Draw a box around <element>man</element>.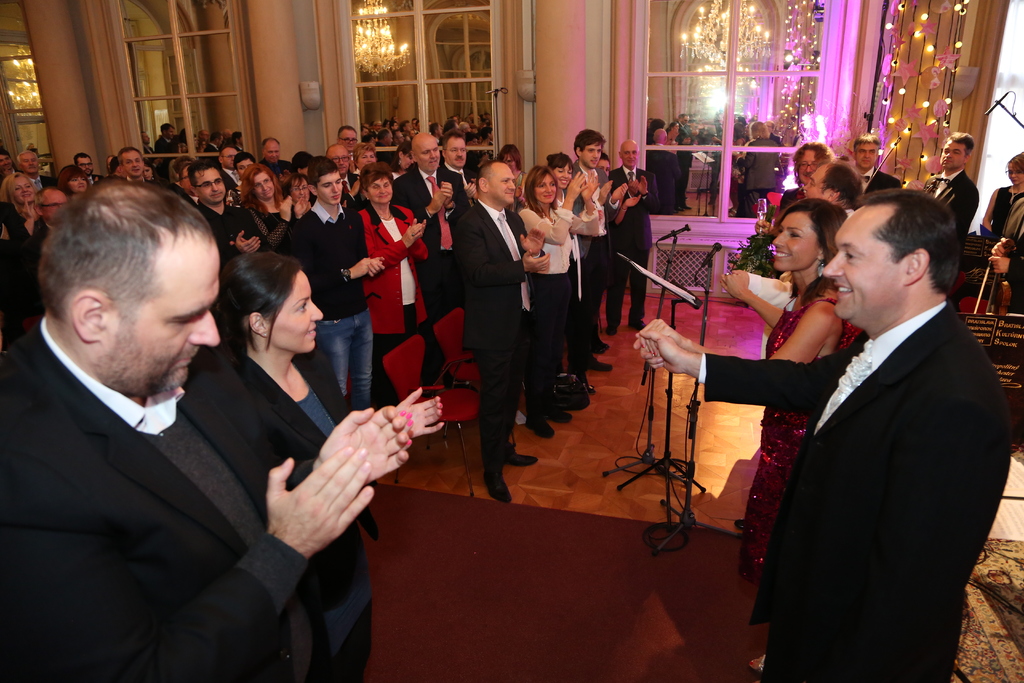
<box>340,124,357,153</box>.
